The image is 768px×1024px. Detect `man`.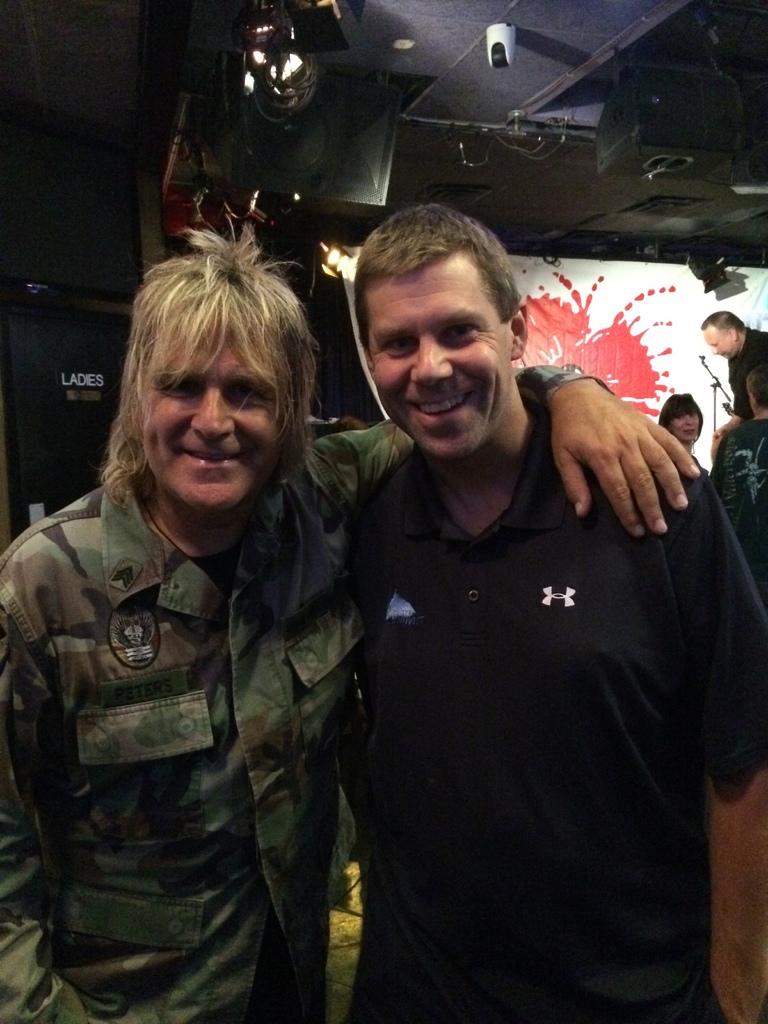
Detection: select_region(0, 209, 696, 1023).
